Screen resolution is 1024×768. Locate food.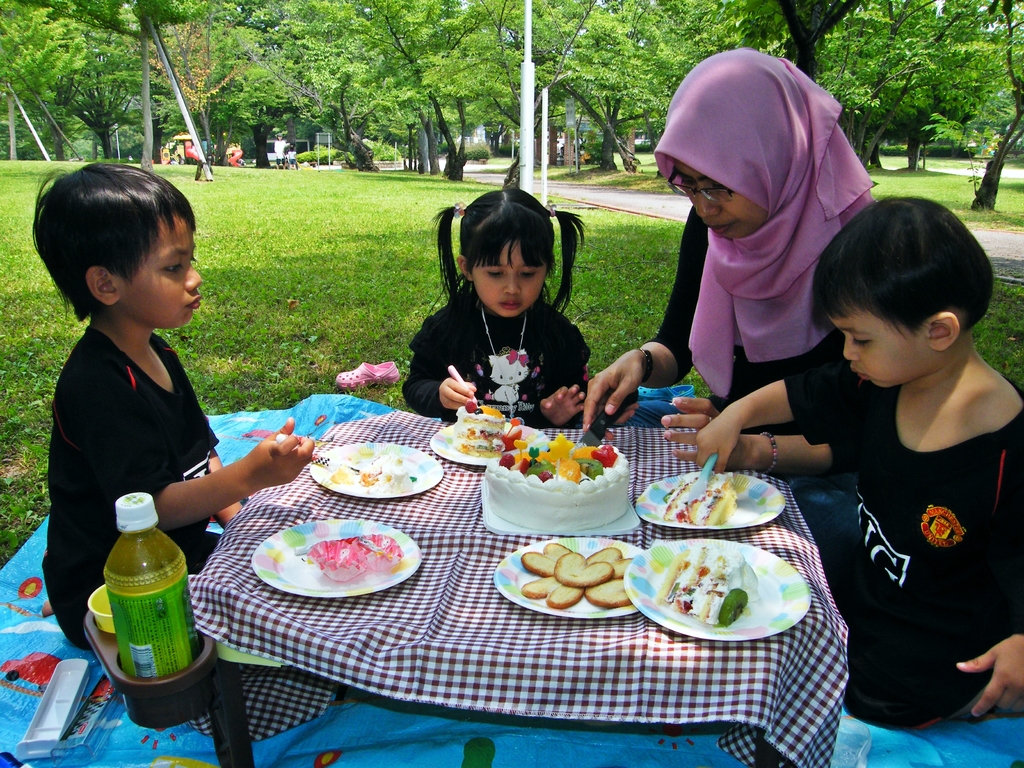
<box>657,477,739,527</box>.
